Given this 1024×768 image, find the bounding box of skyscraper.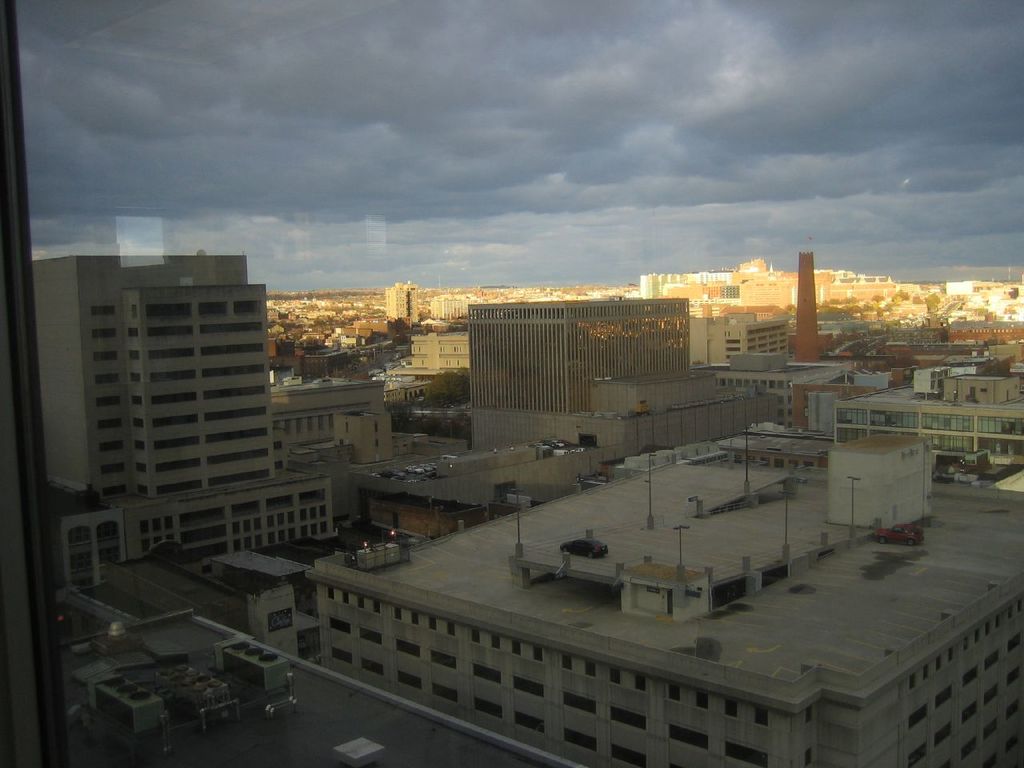
locate(386, 282, 419, 321).
